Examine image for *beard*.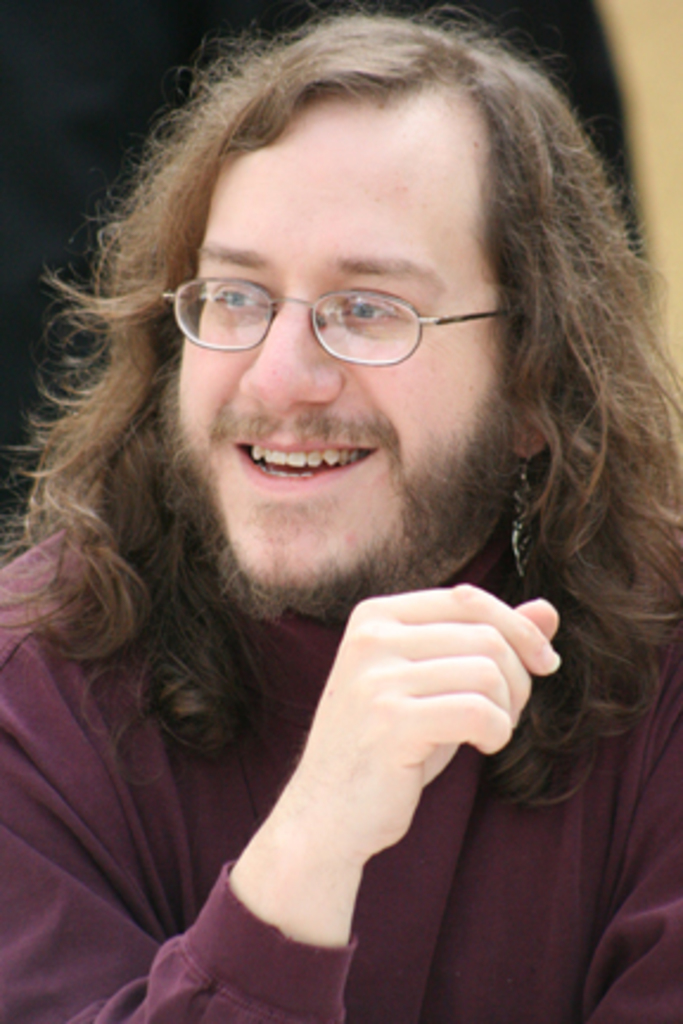
Examination result: [123, 294, 567, 626].
